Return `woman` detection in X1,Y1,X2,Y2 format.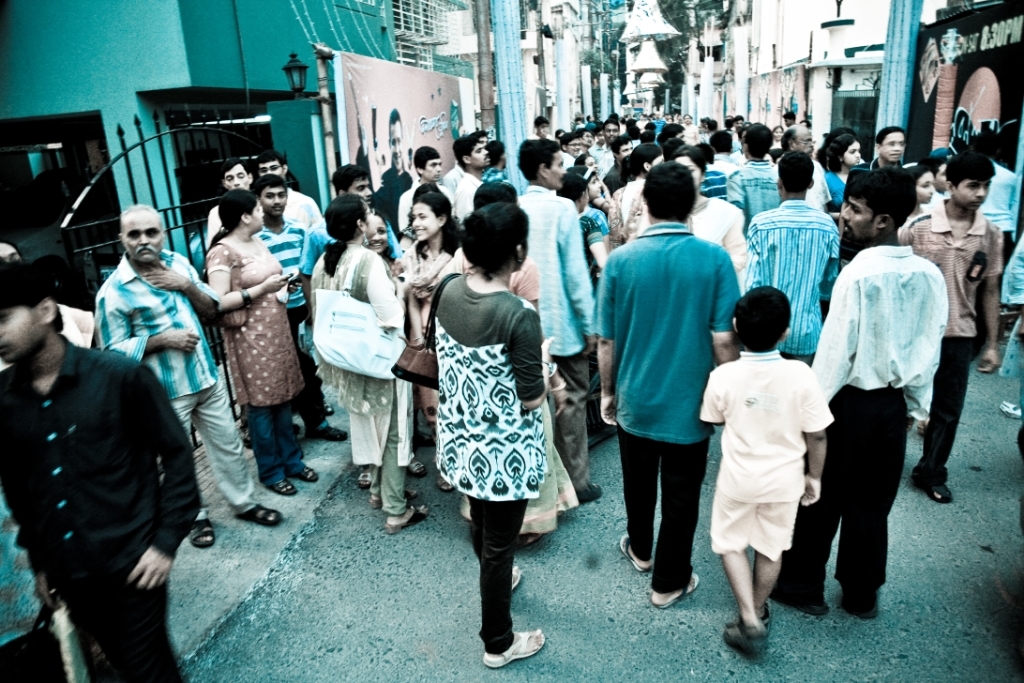
605,141,665,243.
